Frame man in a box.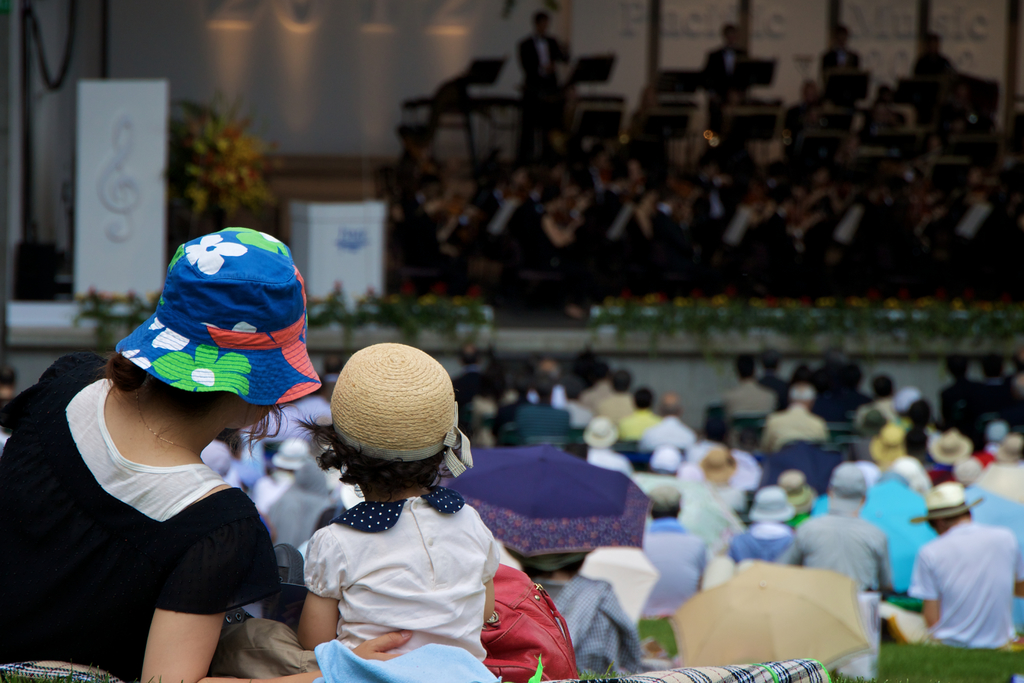
rect(600, 370, 634, 418).
